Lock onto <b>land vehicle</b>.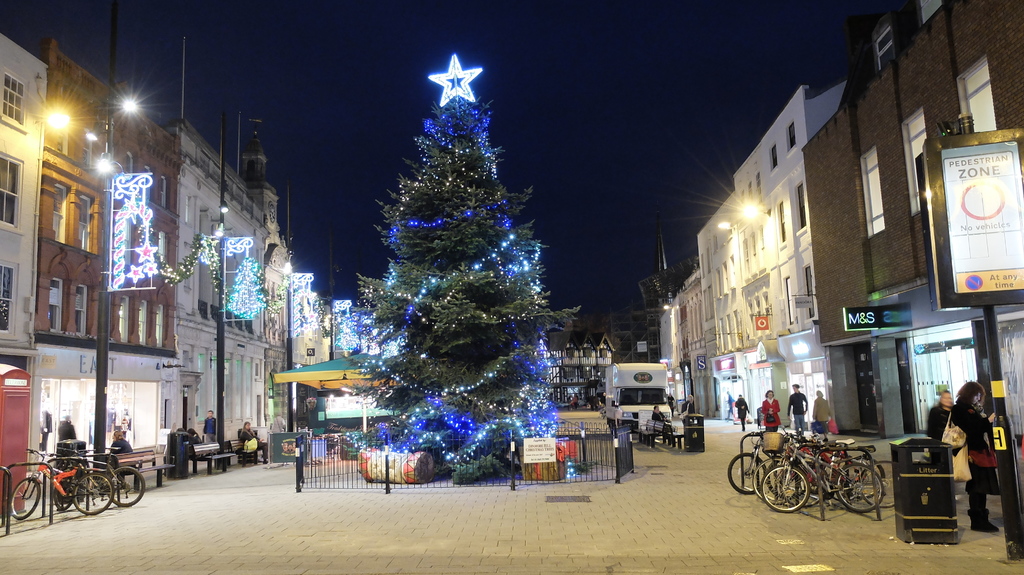
Locked: 732/424/863/494.
